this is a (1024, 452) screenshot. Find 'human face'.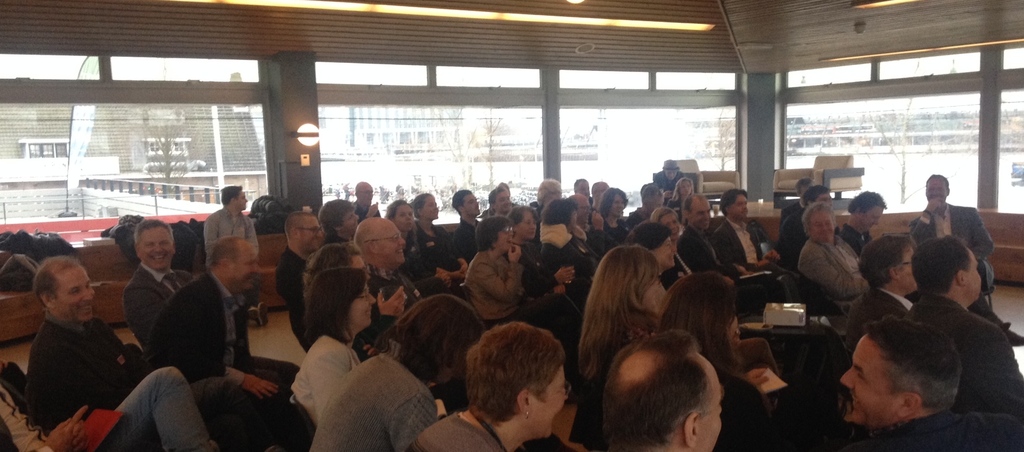
Bounding box: BBox(839, 335, 895, 423).
